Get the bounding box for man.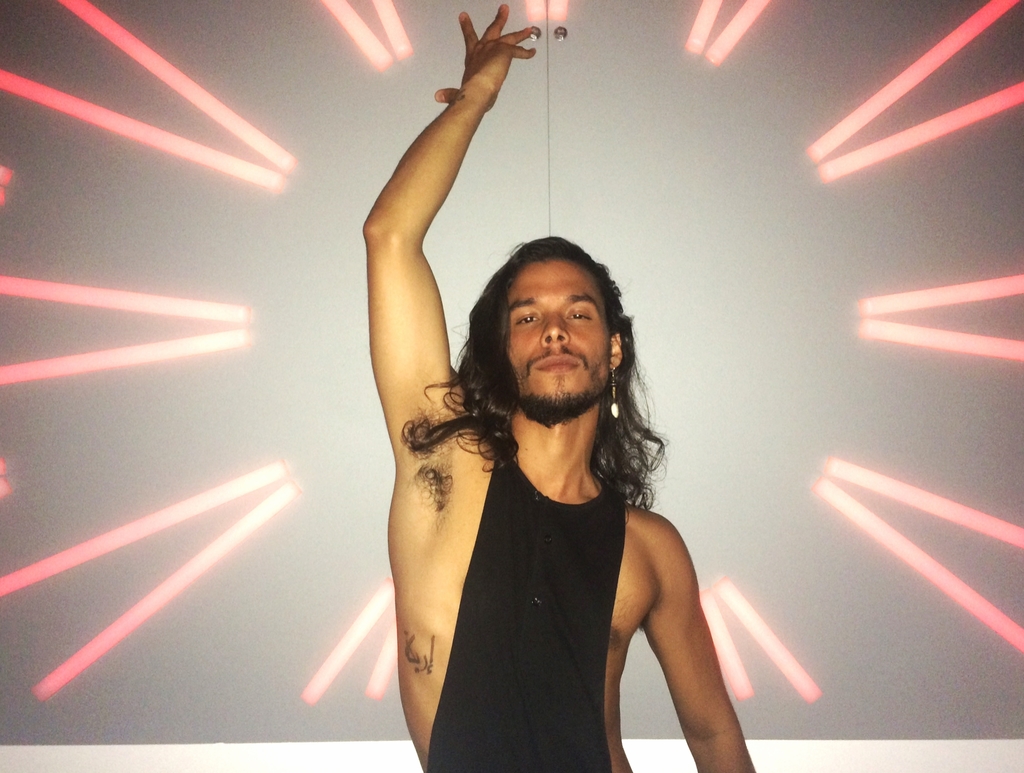
[361, 69, 689, 758].
